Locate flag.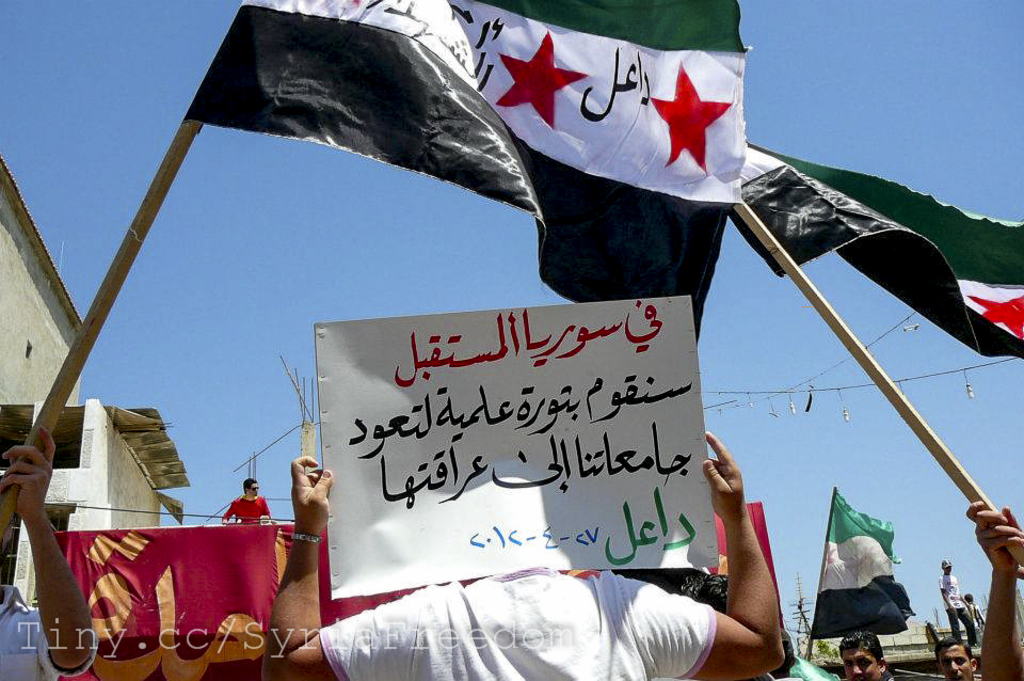
Bounding box: x1=787, y1=654, x2=837, y2=680.
